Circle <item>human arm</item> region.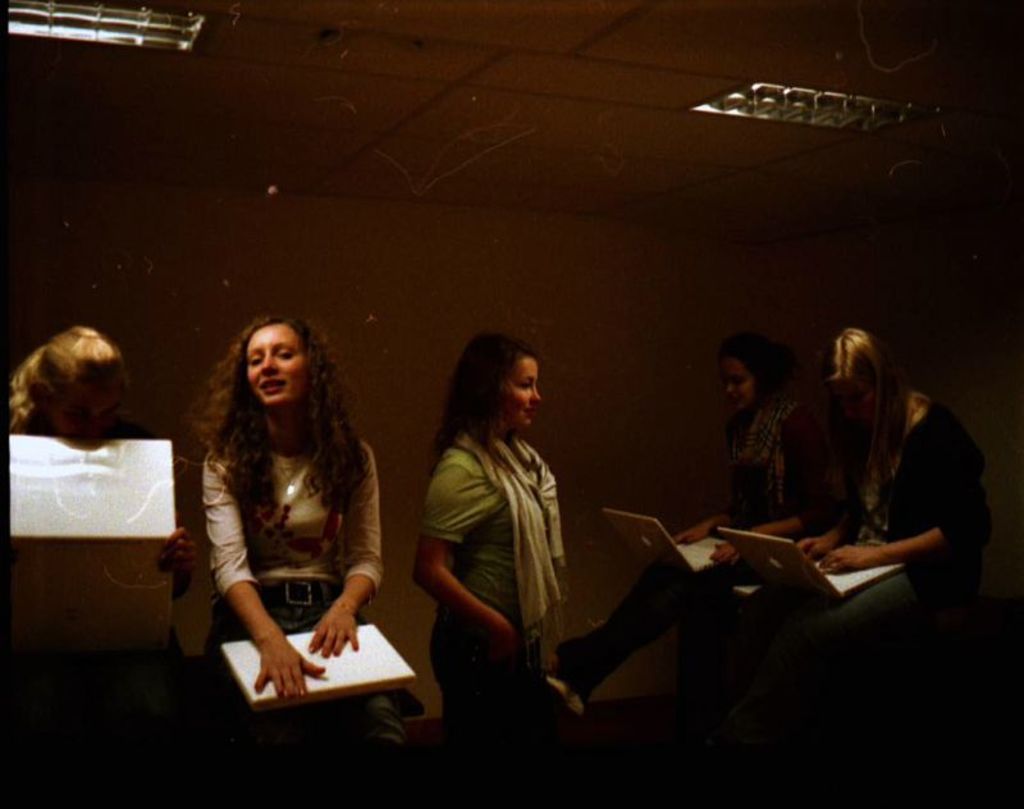
Region: bbox=[714, 461, 873, 559].
